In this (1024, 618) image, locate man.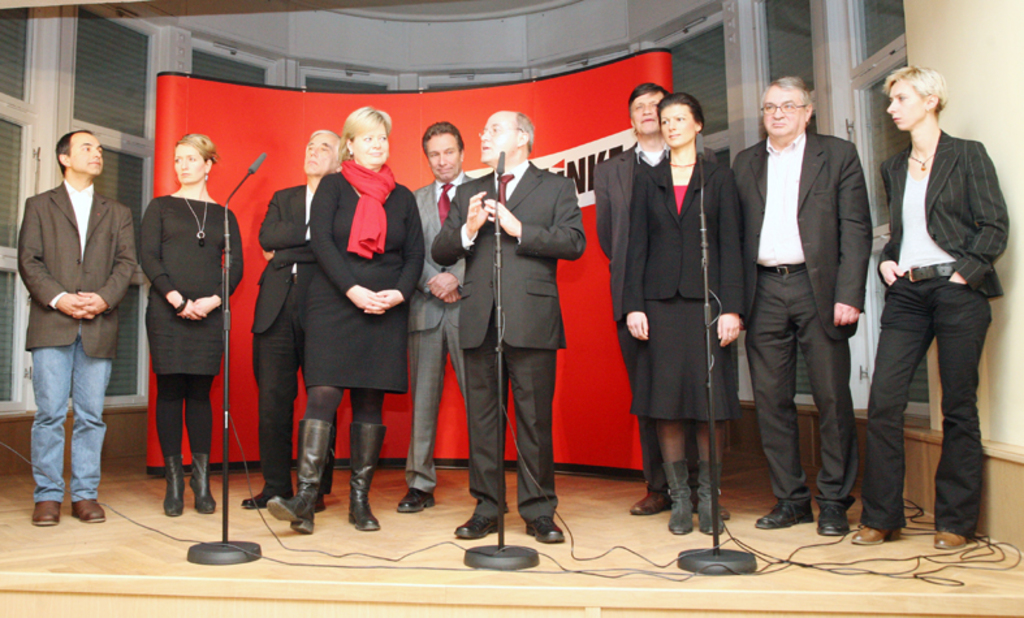
Bounding box: bbox=[230, 129, 346, 511].
